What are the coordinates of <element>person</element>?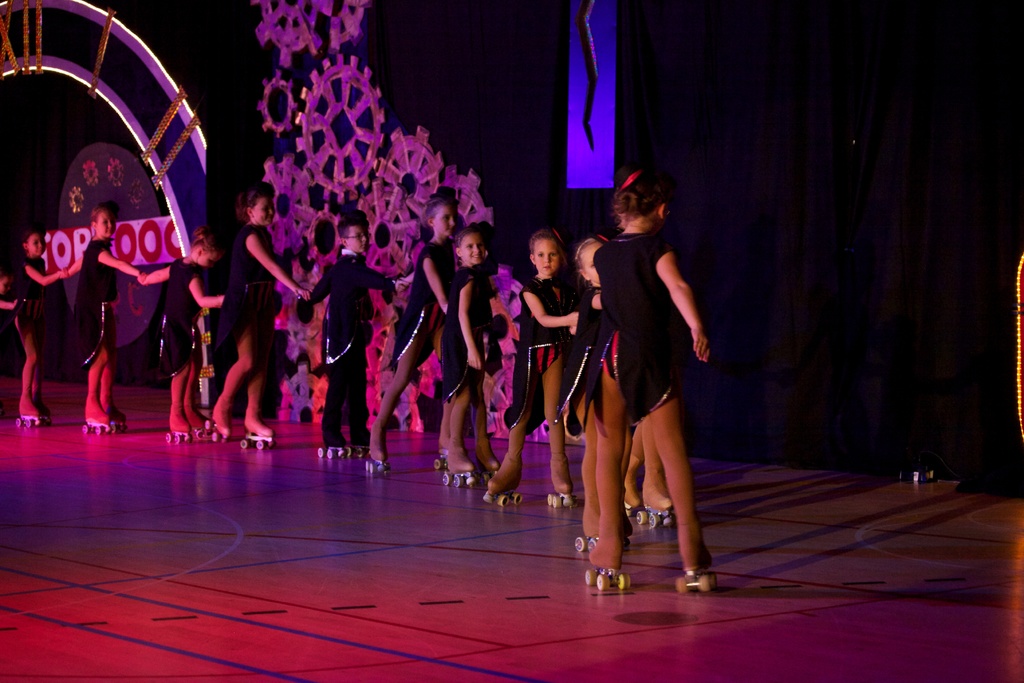
select_region(560, 229, 681, 530).
